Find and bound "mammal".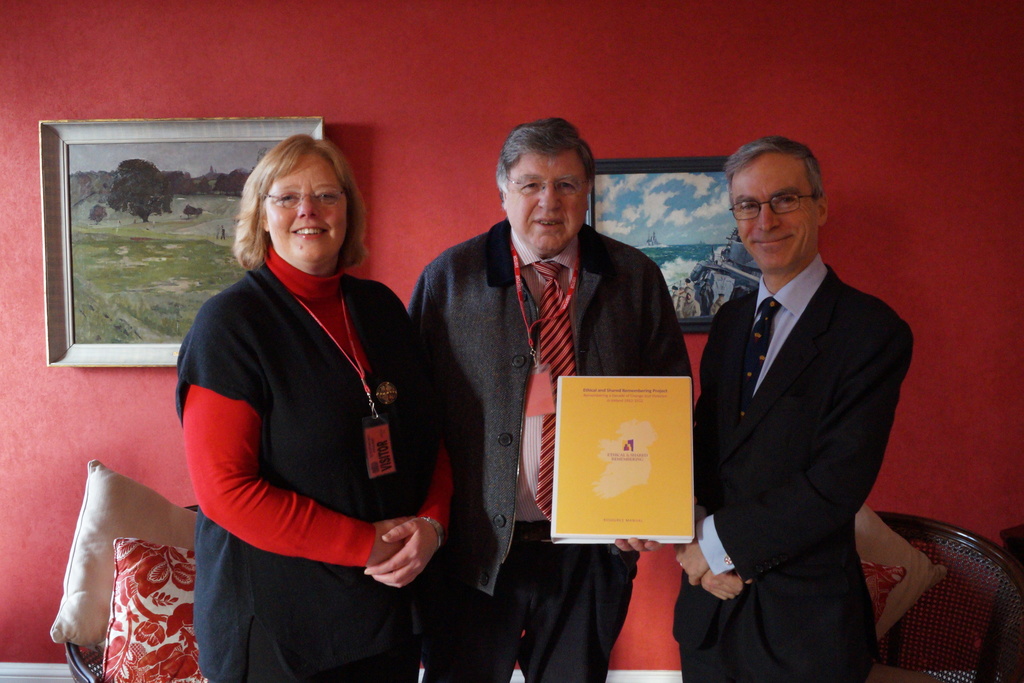
Bound: box=[405, 119, 692, 682].
